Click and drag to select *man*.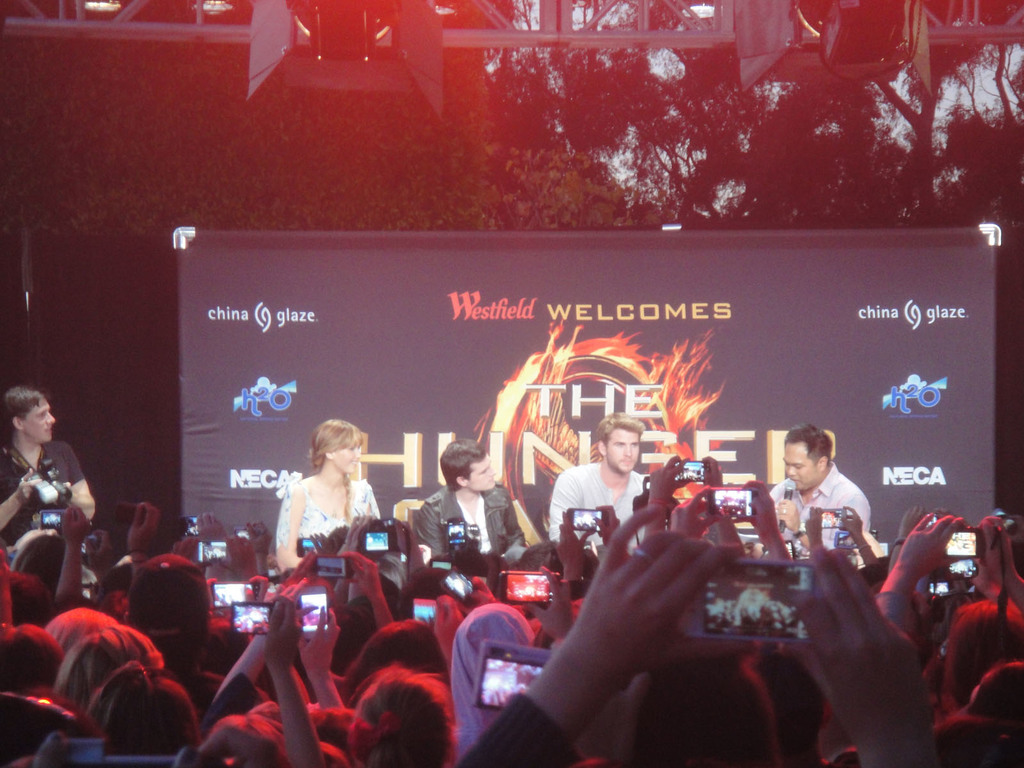
Selection: pyautogui.locateOnScreen(4, 376, 108, 565).
